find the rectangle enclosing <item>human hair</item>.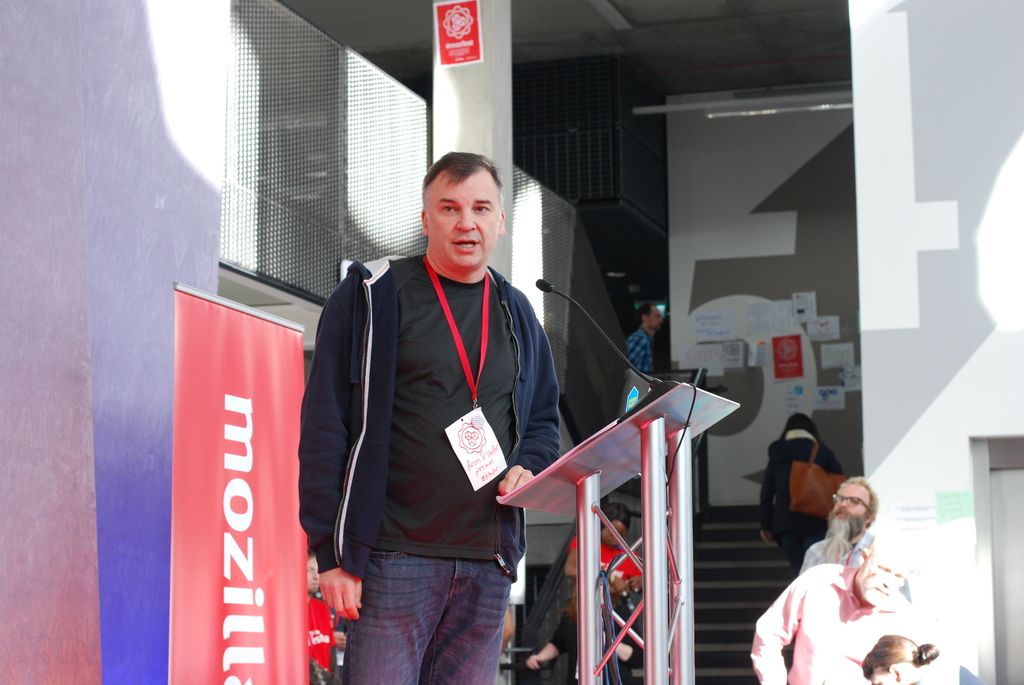
598,505,631,532.
